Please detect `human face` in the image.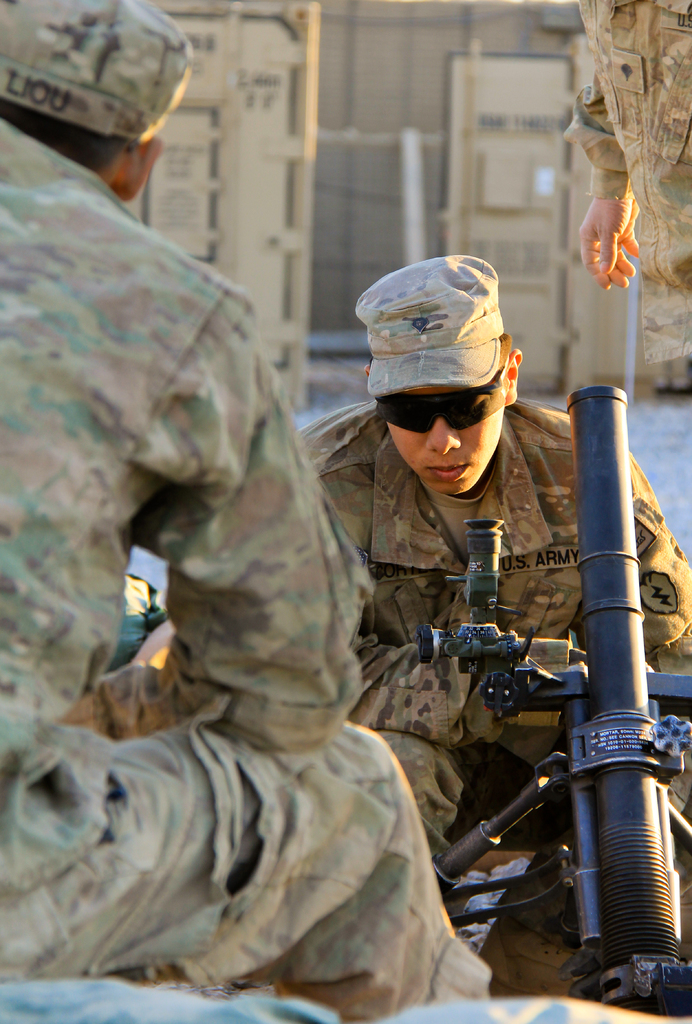
left=386, top=387, right=508, bottom=496.
